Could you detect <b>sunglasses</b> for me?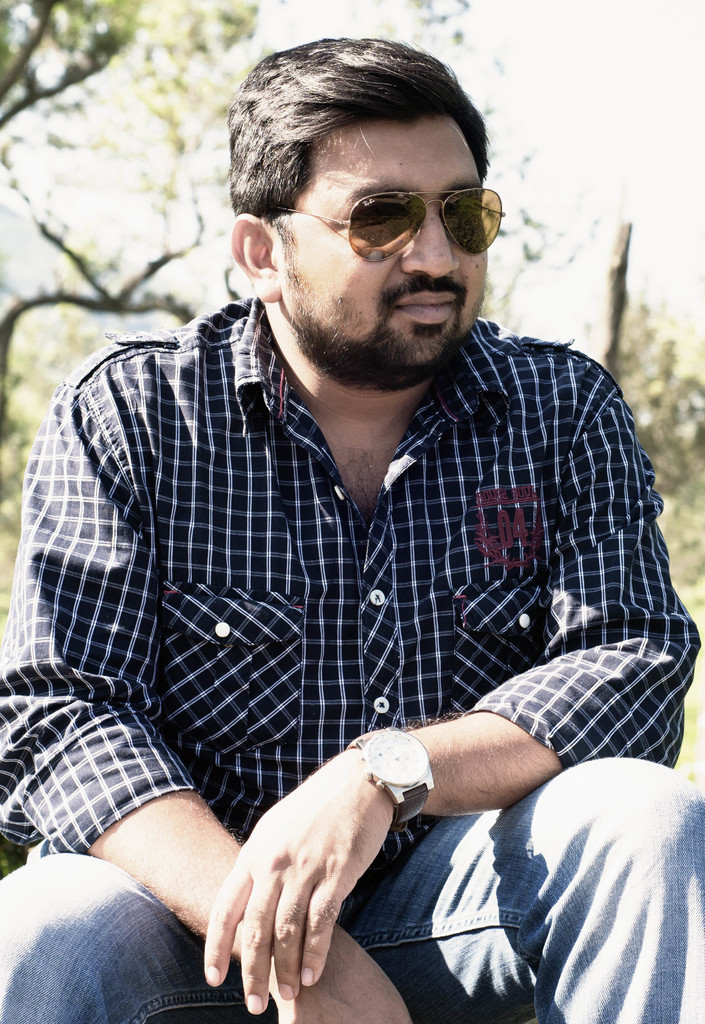
Detection result: box(264, 189, 502, 268).
